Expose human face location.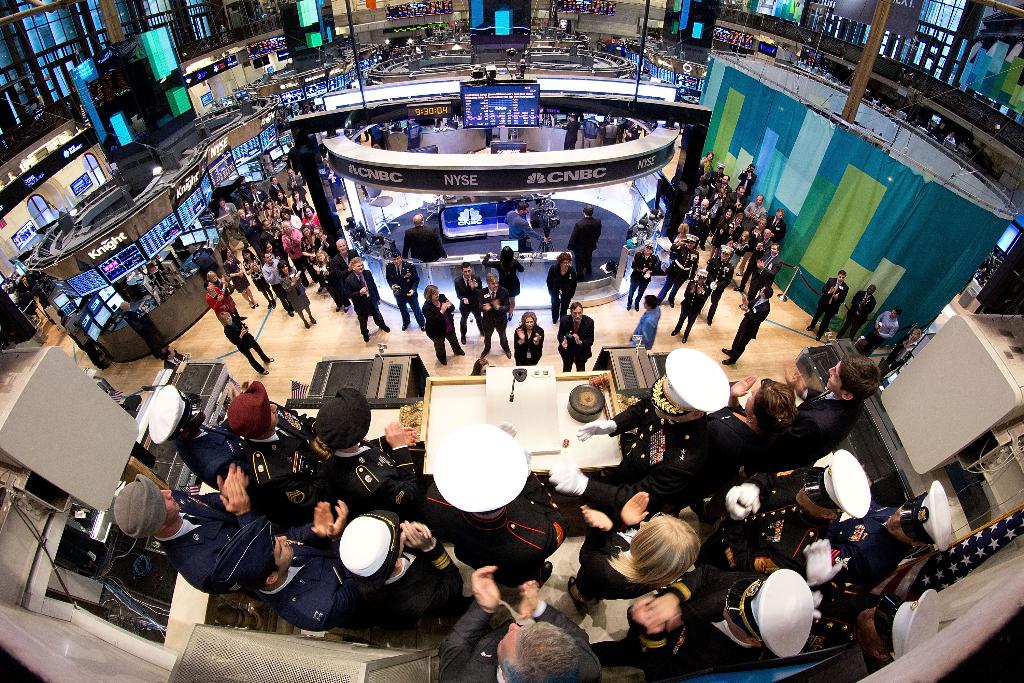
Exposed at {"left": 520, "top": 207, "right": 531, "bottom": 218}.
